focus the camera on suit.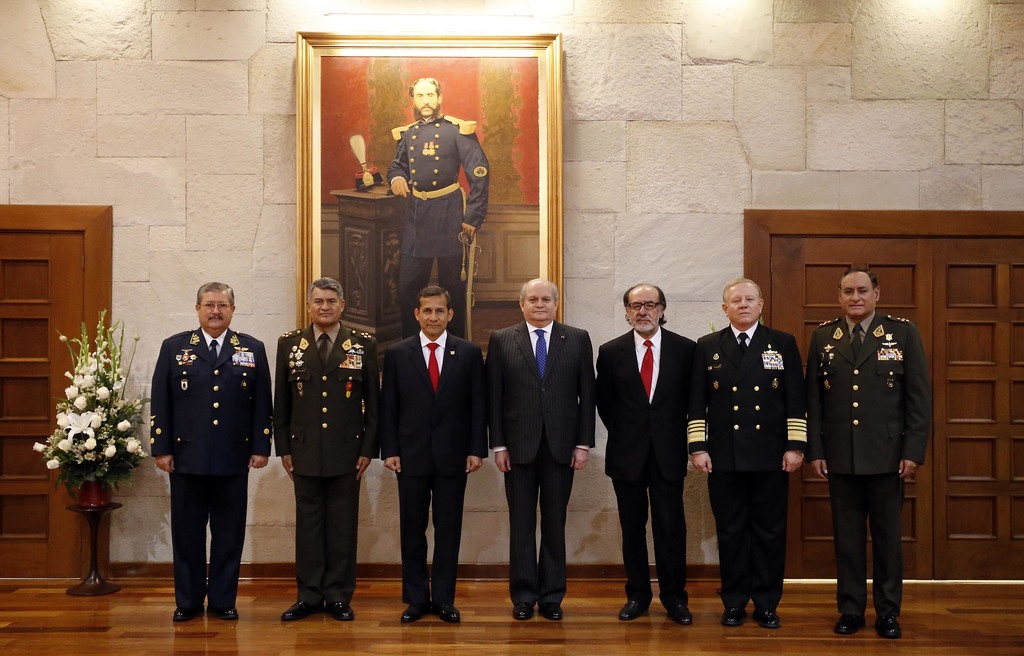
Focus region: {"left": 148, "top": 325, "right": 278, "bottom": 605}.
